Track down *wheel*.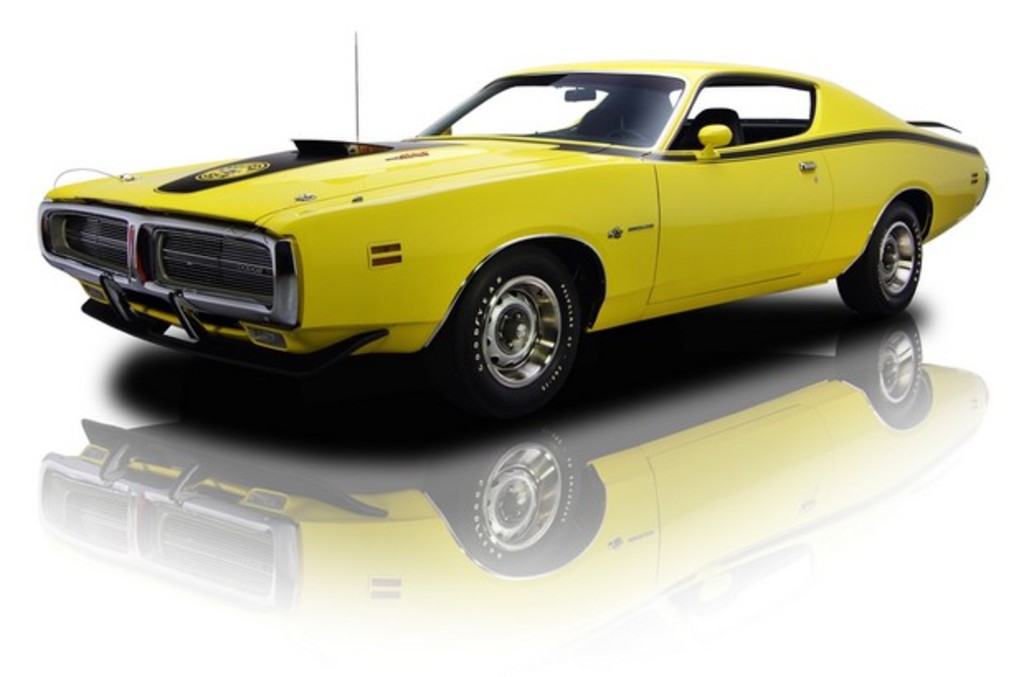
Tracked to Rect(604, 129, 654, 147).
